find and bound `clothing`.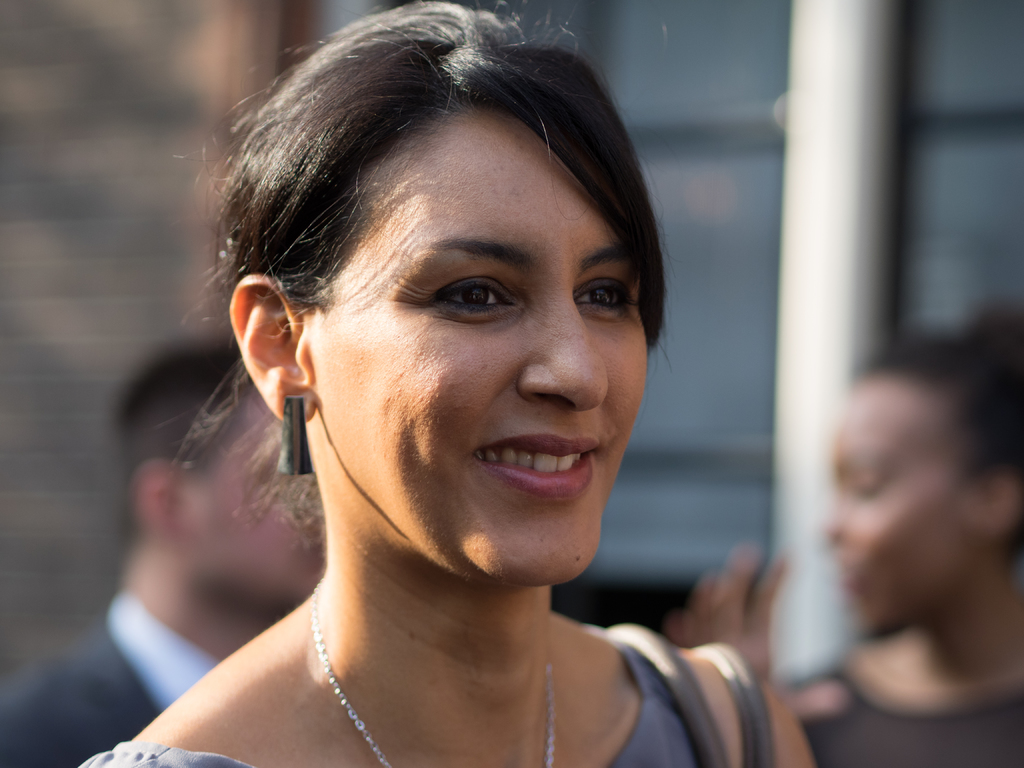
Bound: [2, 581, 219, 767].
